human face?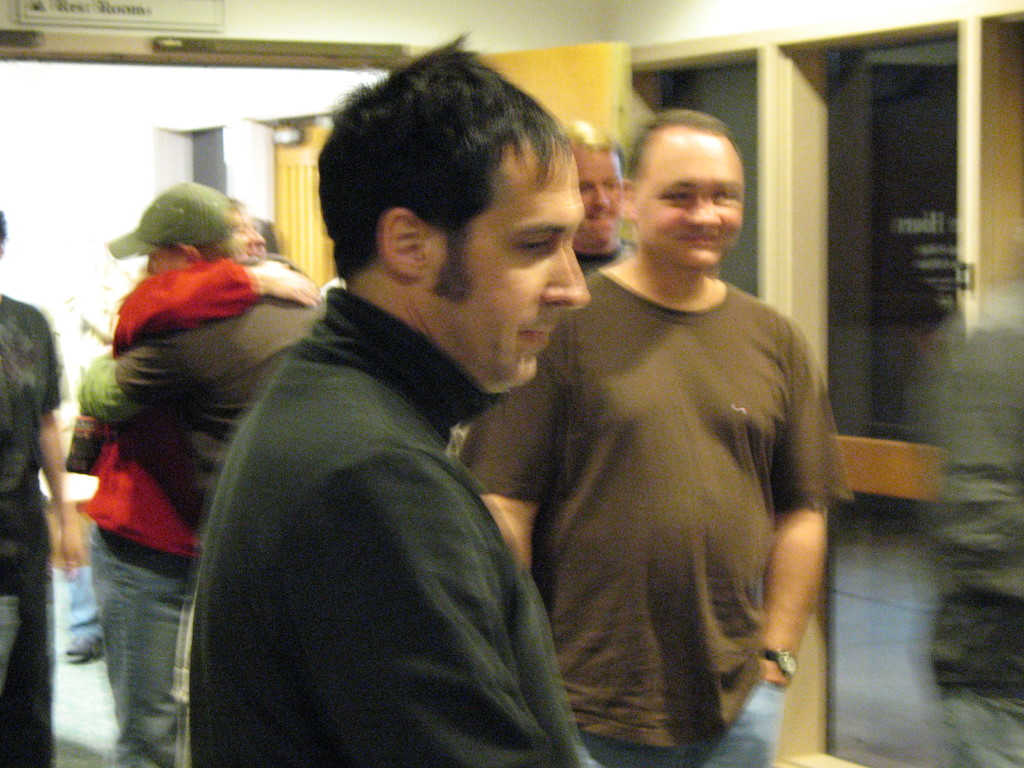
578 147 620 244
